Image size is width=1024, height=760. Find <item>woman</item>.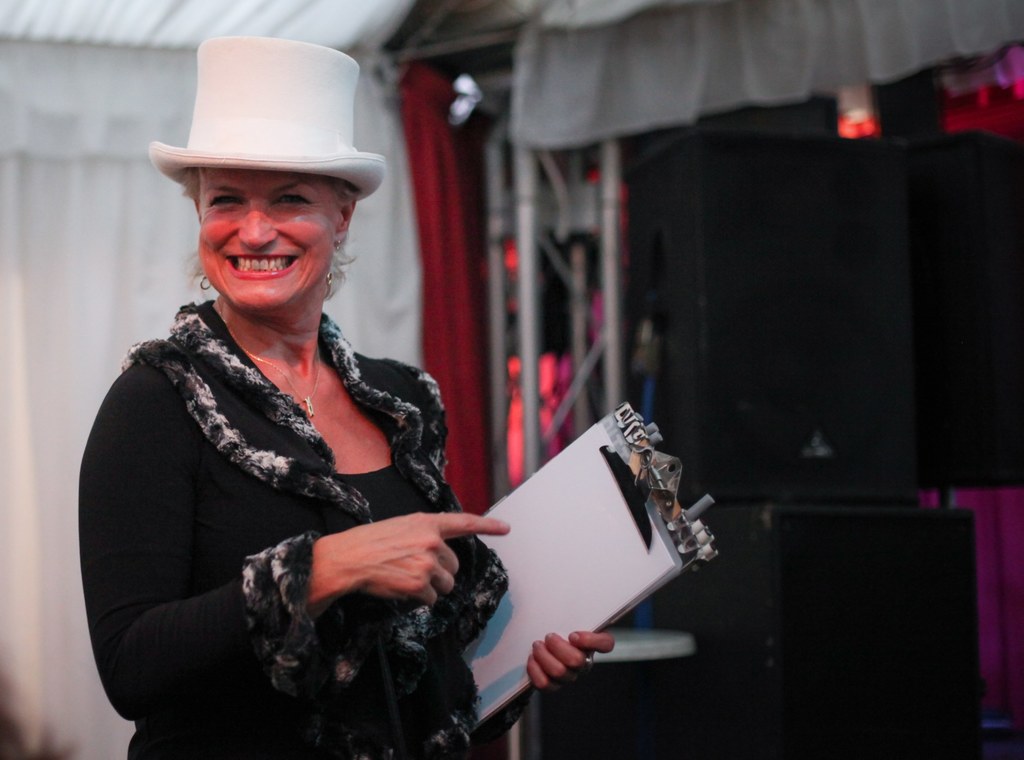
(73, 36, 615, 759).
